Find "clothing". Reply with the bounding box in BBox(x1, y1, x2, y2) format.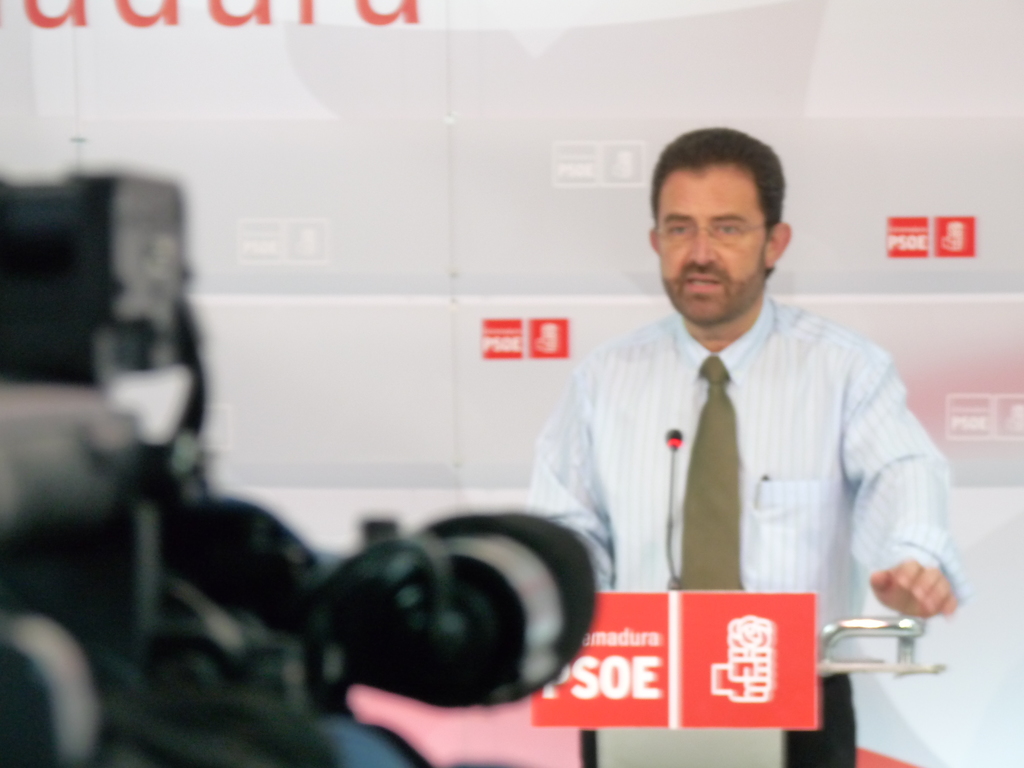
BBox(582, 671, 854, 766).
